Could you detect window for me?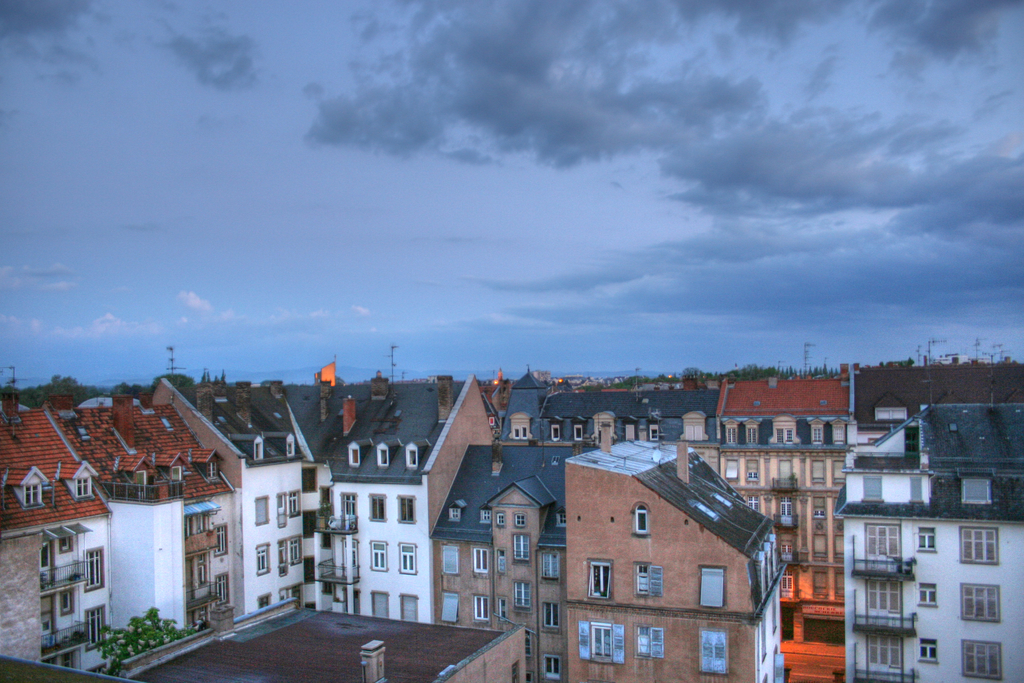
Detection result: Rect(745, 459, 758, 482).
